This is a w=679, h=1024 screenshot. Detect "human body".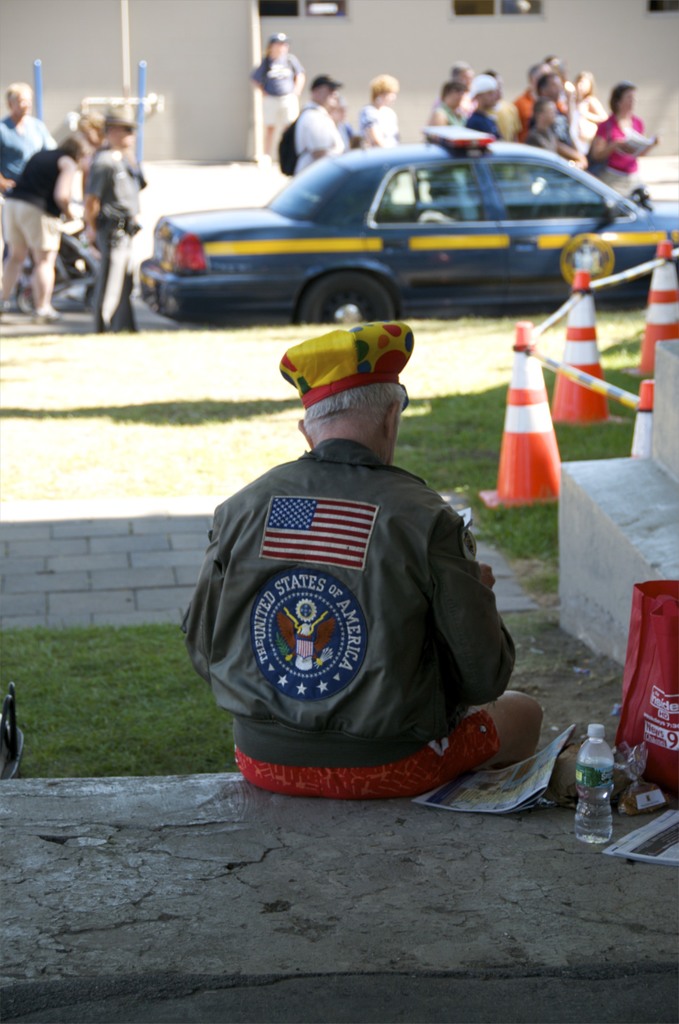
select_region(0, 70, 53, 237).
